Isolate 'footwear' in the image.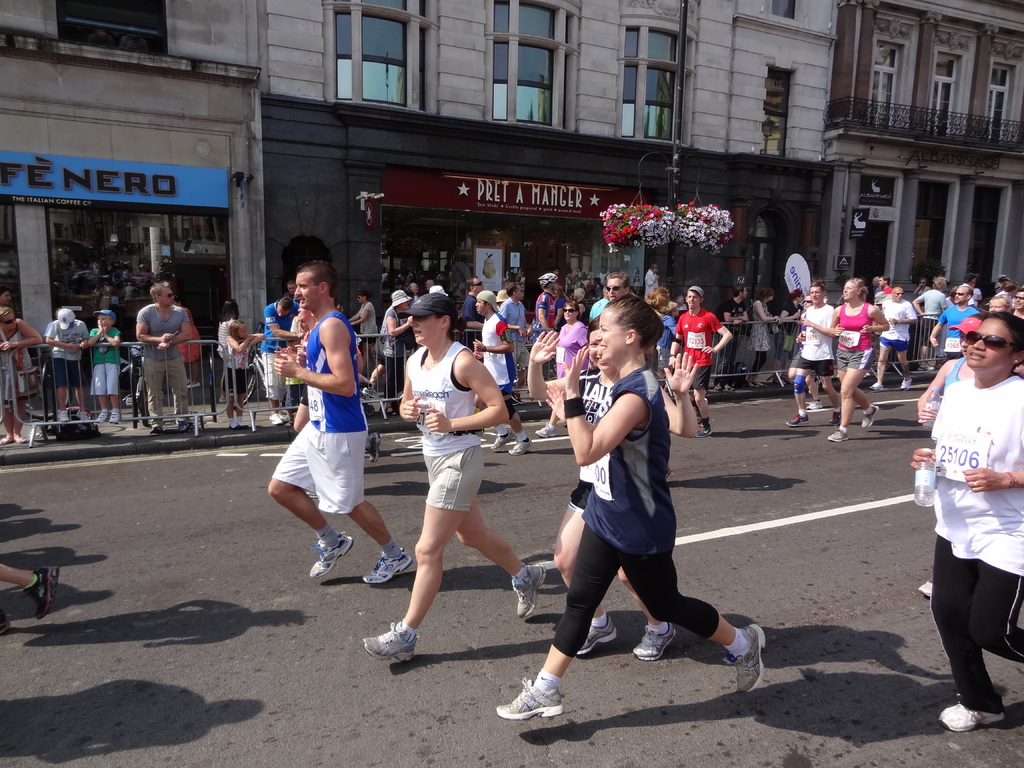
Isolated region: select_region(509, 564, 549, 621).
